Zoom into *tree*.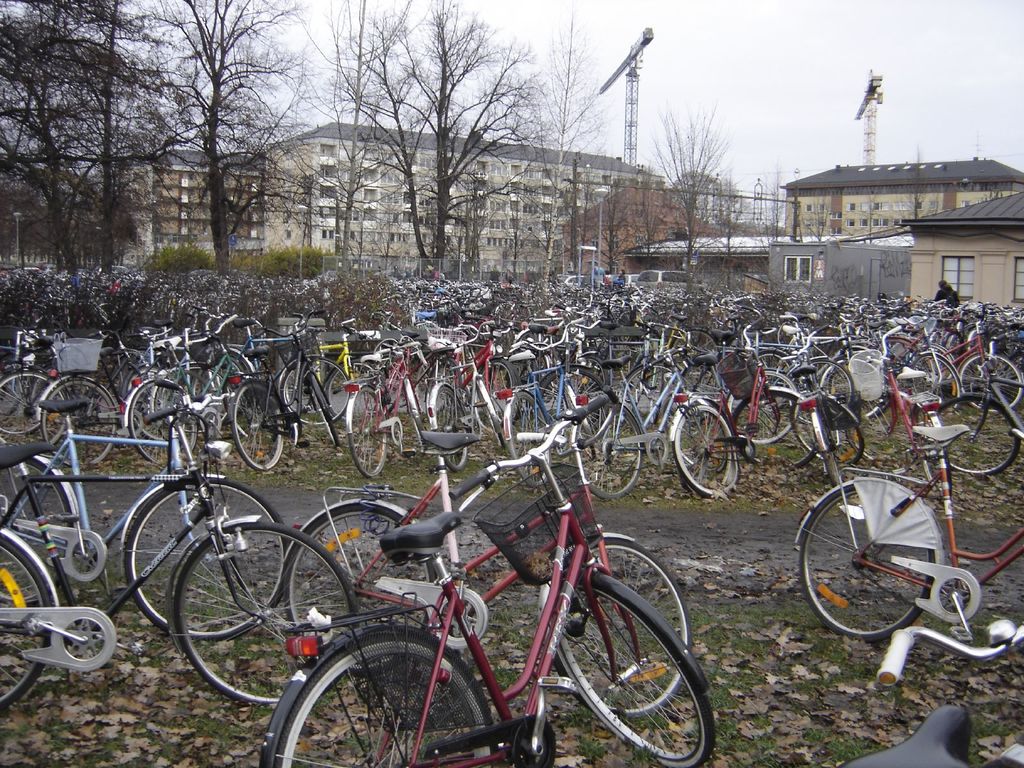
Zoom target: BBox(641, 91, 735, 292).
